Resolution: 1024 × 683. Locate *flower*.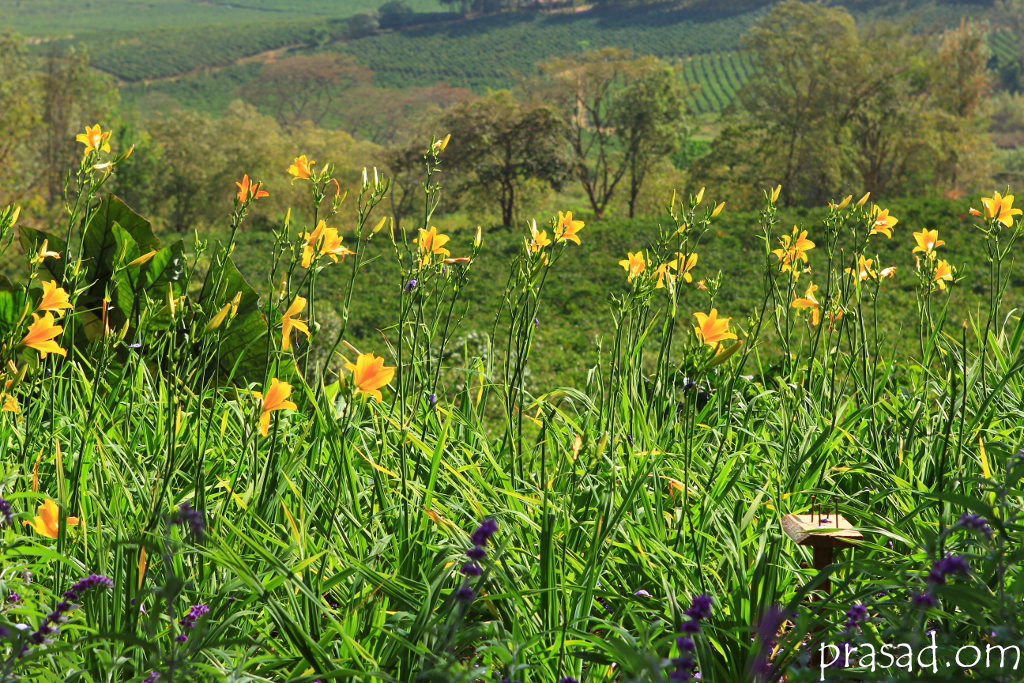
(278,294,312,349).
